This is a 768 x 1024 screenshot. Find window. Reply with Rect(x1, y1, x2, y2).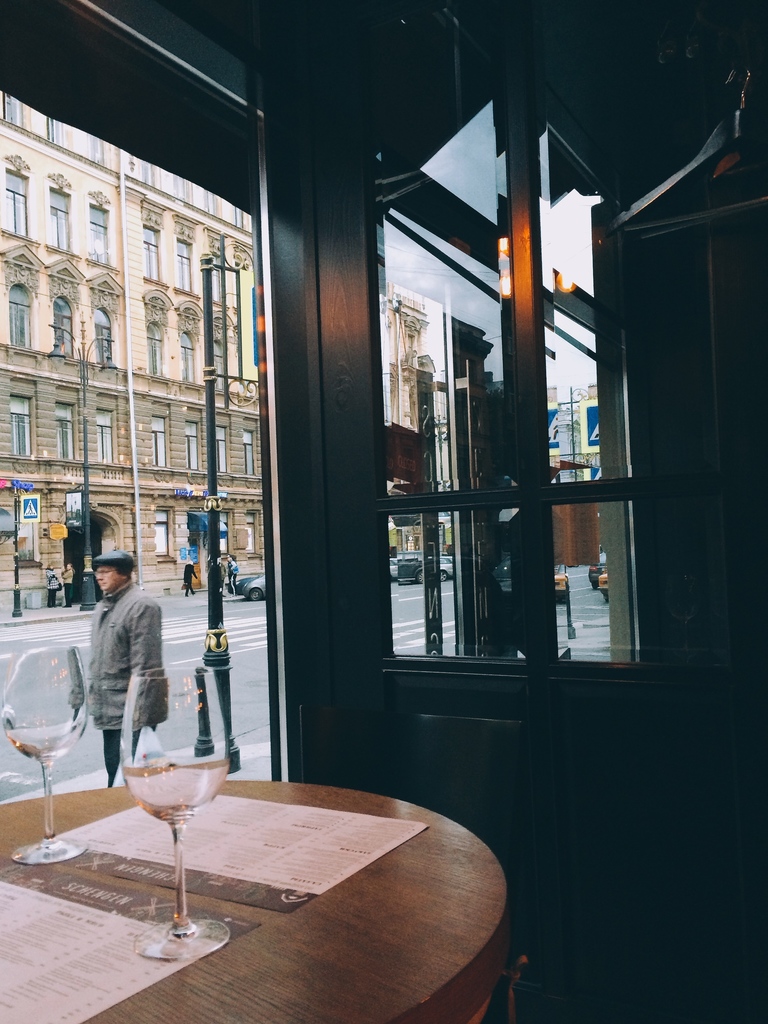
Rect(243, 432, 255, 475).
